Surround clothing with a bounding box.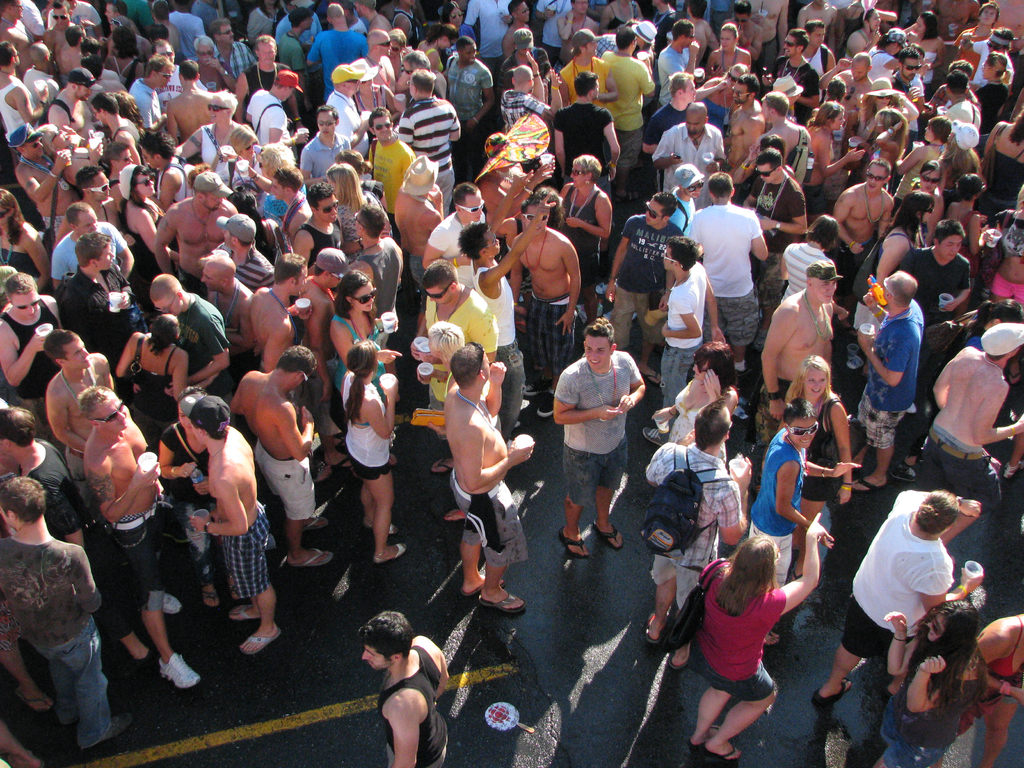
[324, 314, 384, 401].
